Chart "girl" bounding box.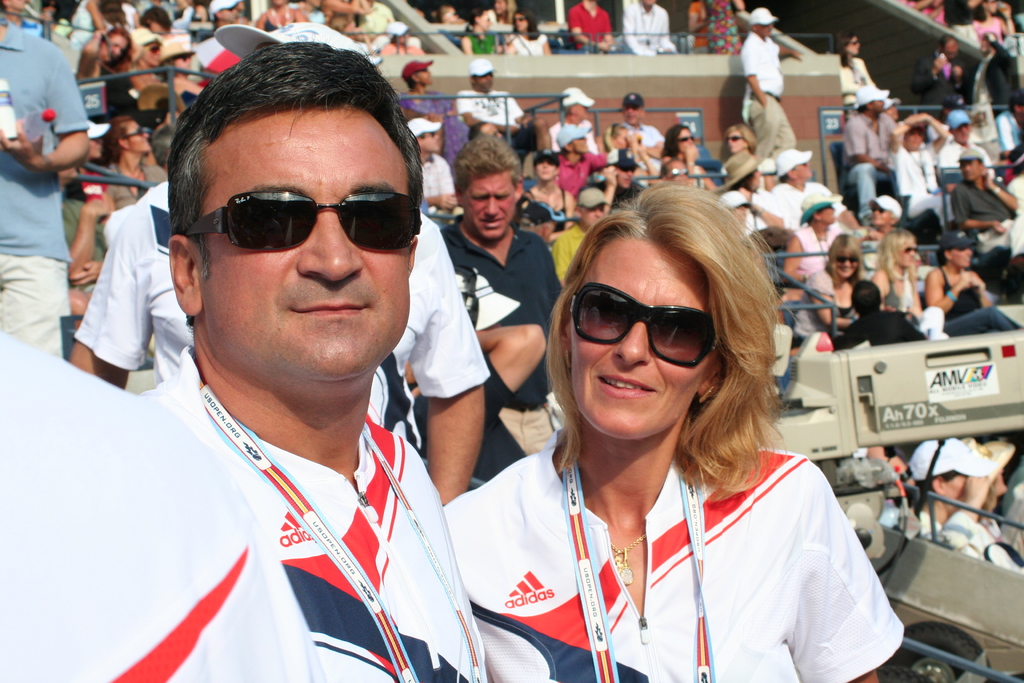
Charted: 924, 225, 1020, 336.
